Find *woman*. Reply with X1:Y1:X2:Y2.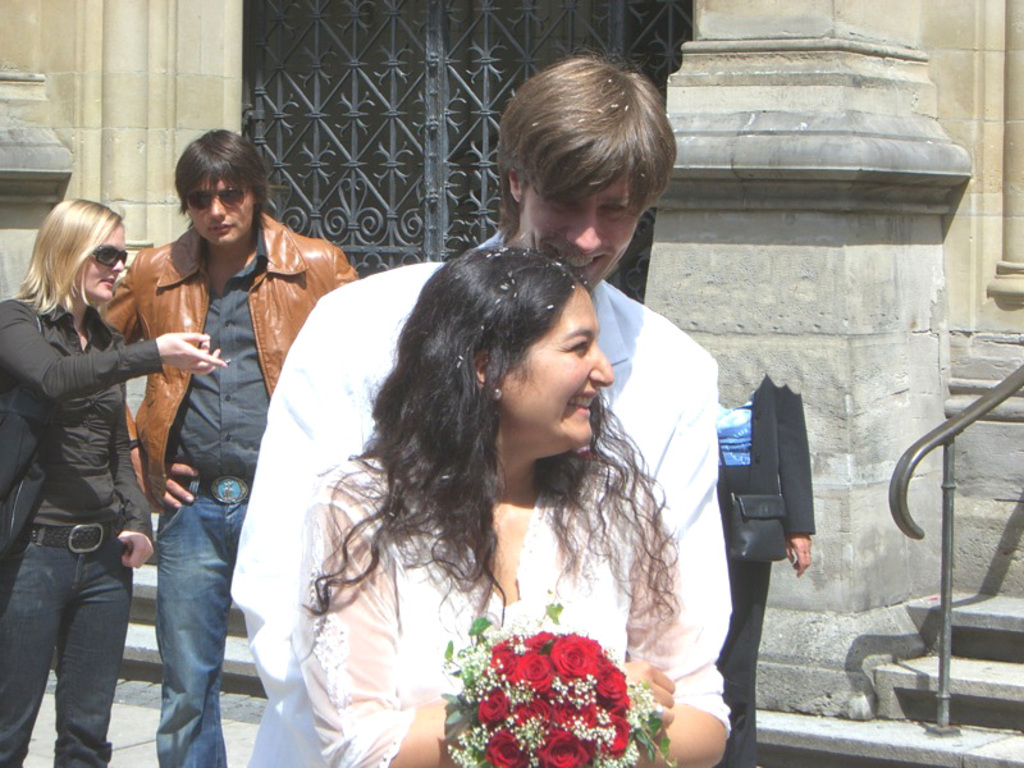
0:198:230:767.
